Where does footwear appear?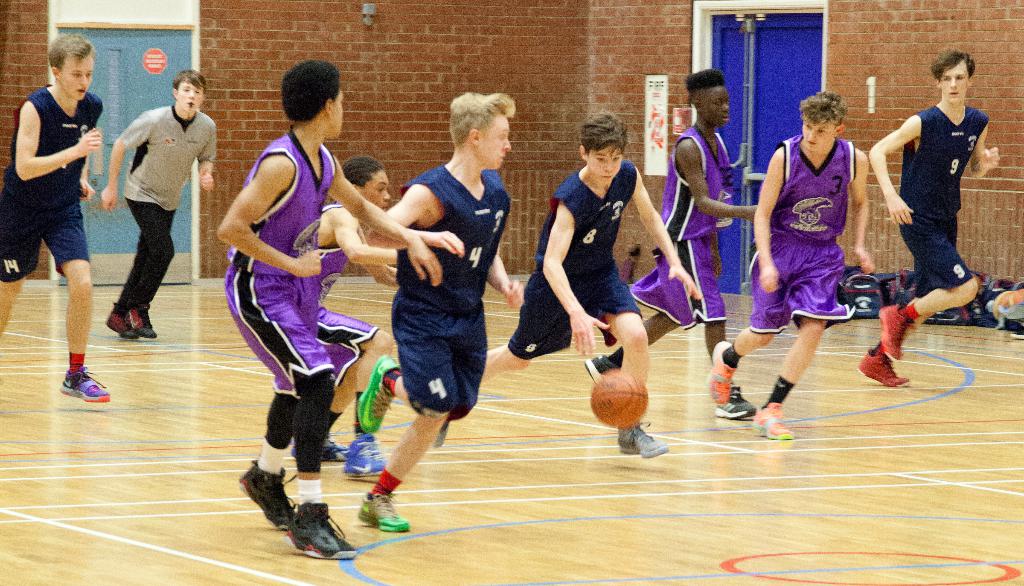
Appears at <box>584,355,614,378</box>.
